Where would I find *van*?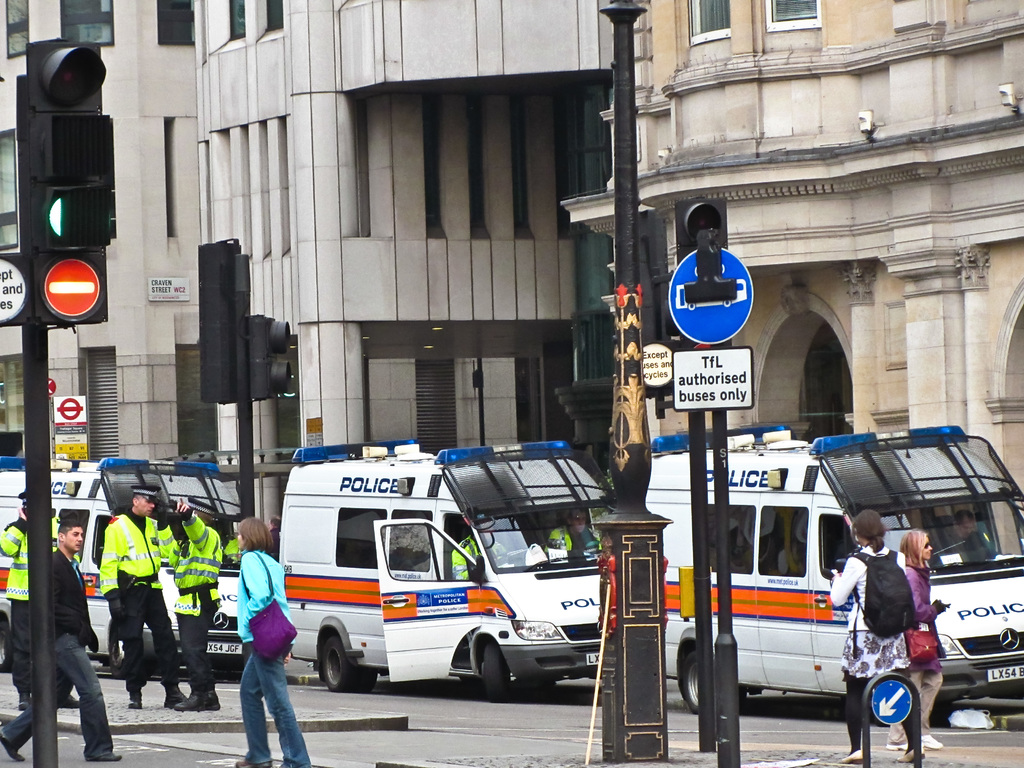
At x1=650 y1=420 x2=1023 y2=724.
